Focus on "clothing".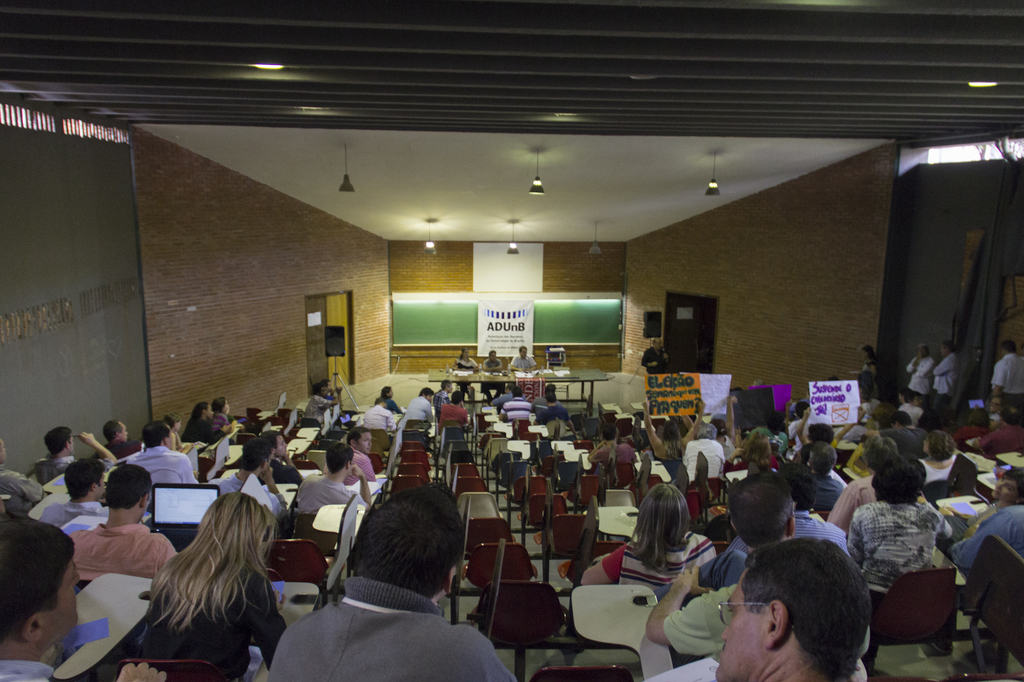
Focused at <bbox>436, 388, 451, 416</bbox>.
